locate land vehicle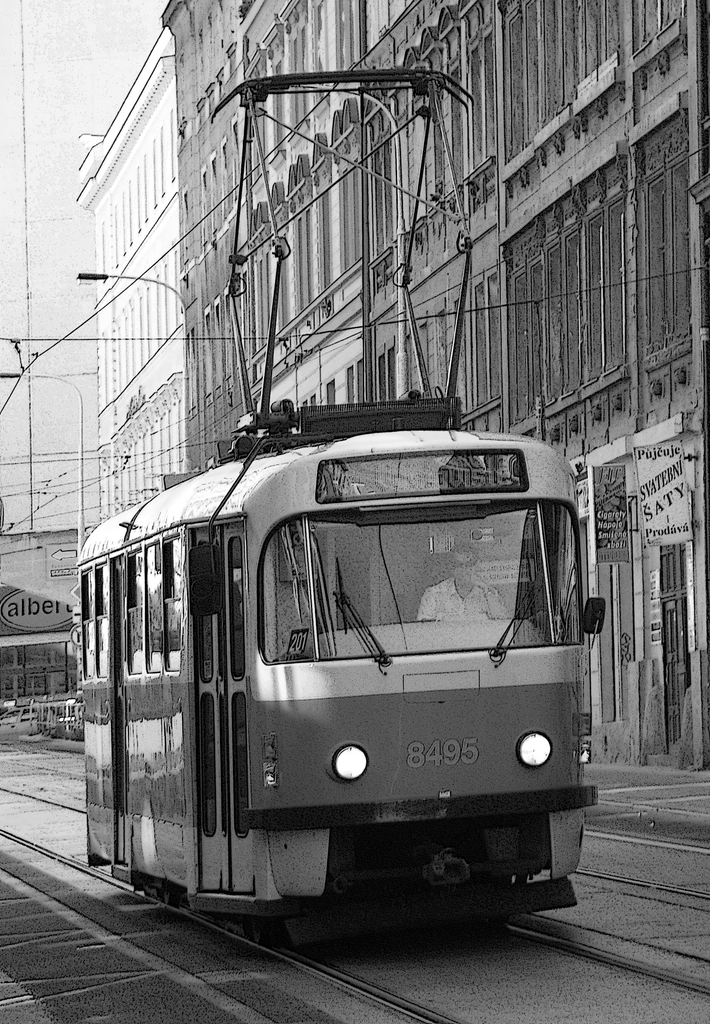
box=[63, 410, 601, 923]
